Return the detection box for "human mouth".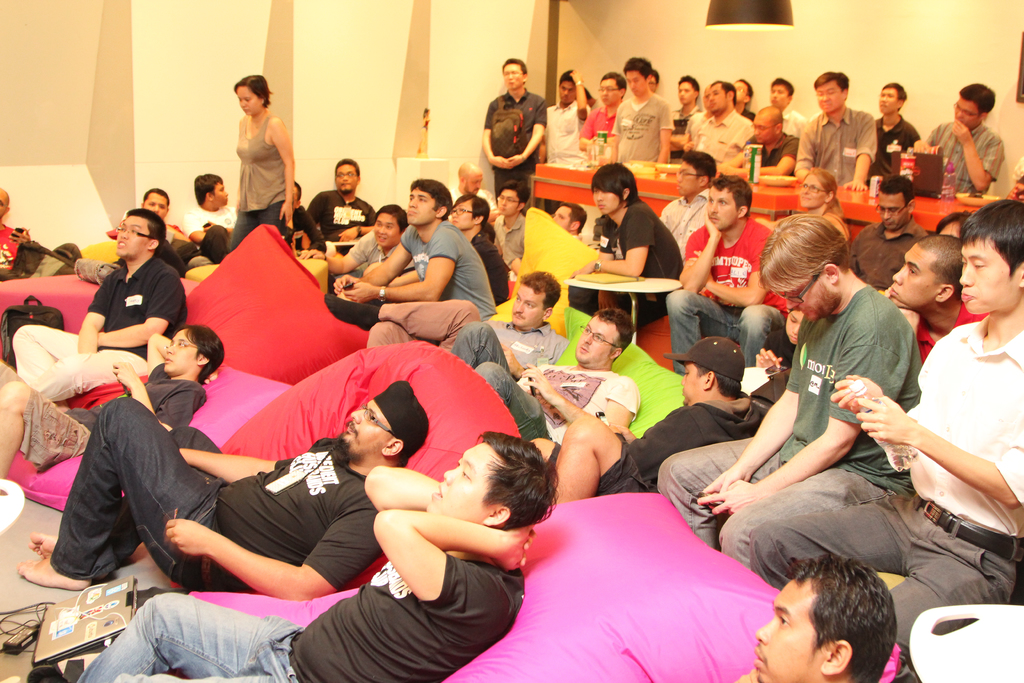
left=501, top=207, right=505, bottom=211.
